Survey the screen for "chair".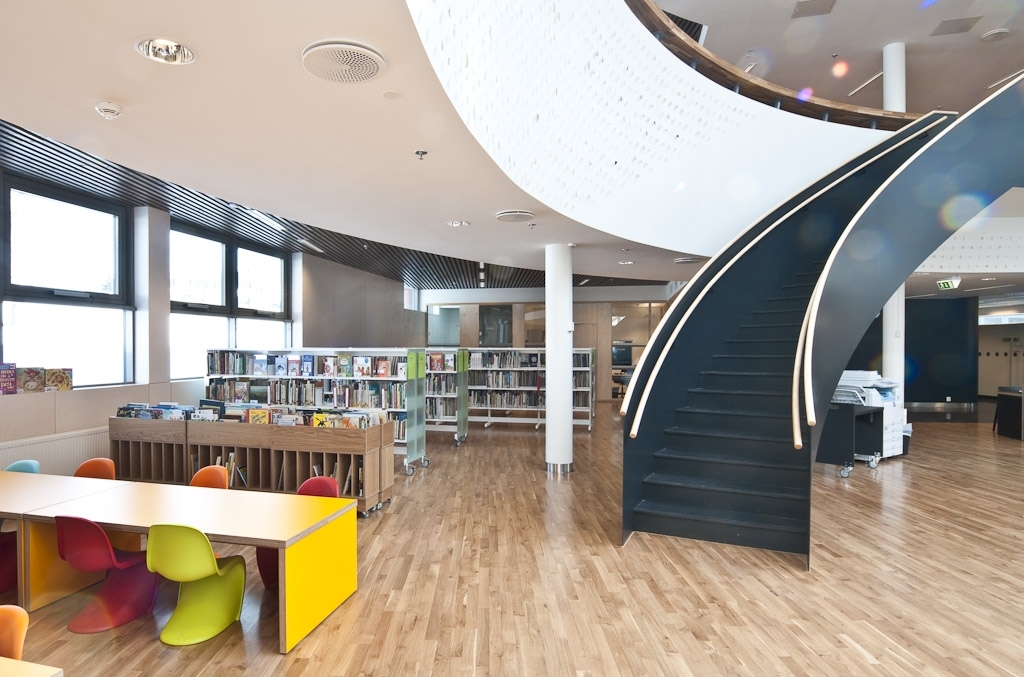
Survey found: (x1=142, y1=524, x2=249, y2=647).
